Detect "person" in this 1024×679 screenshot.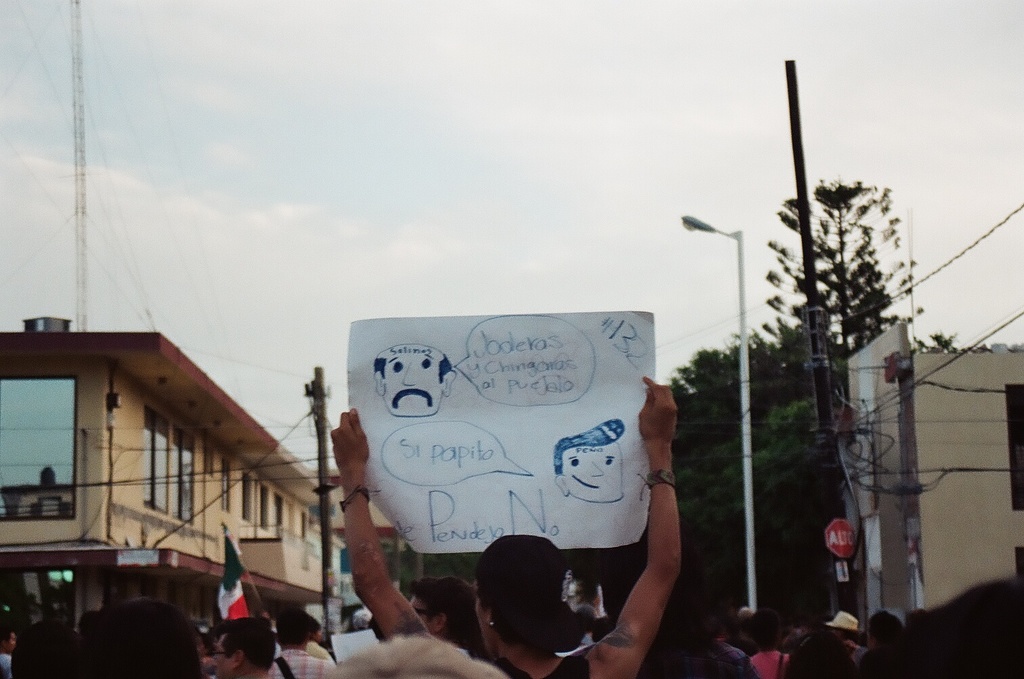
Detection: Rect(360, 332, 676, 660).
